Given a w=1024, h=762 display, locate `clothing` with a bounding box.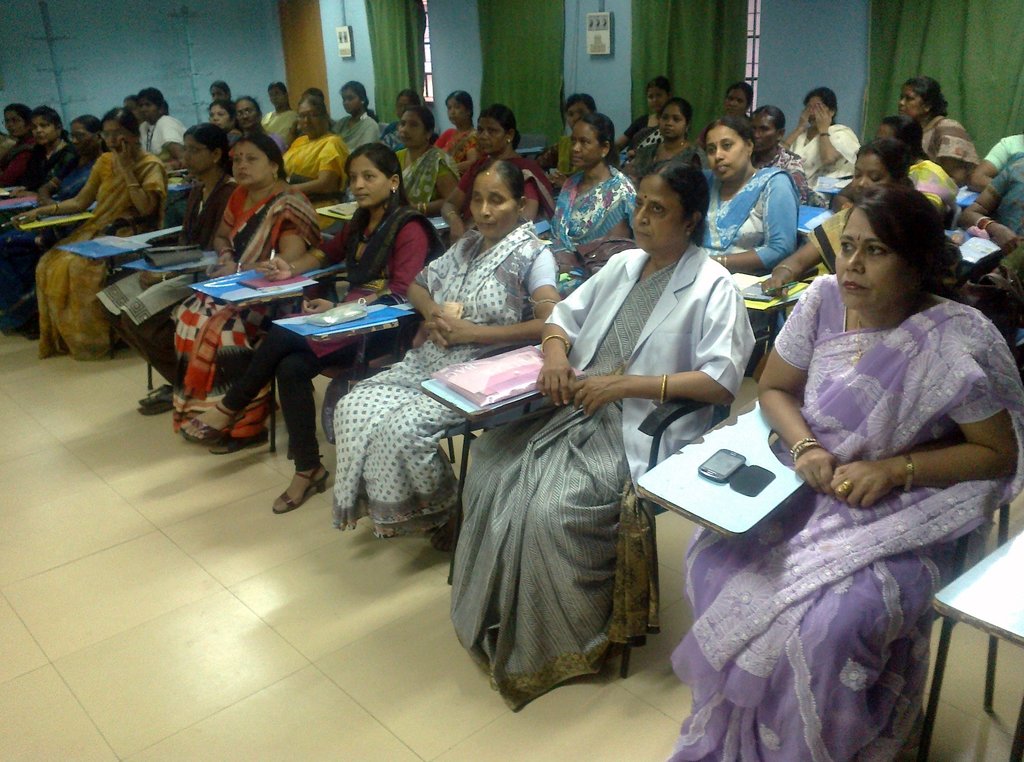
Located: [x1=95, y1=176, x2=243, y2=393].
